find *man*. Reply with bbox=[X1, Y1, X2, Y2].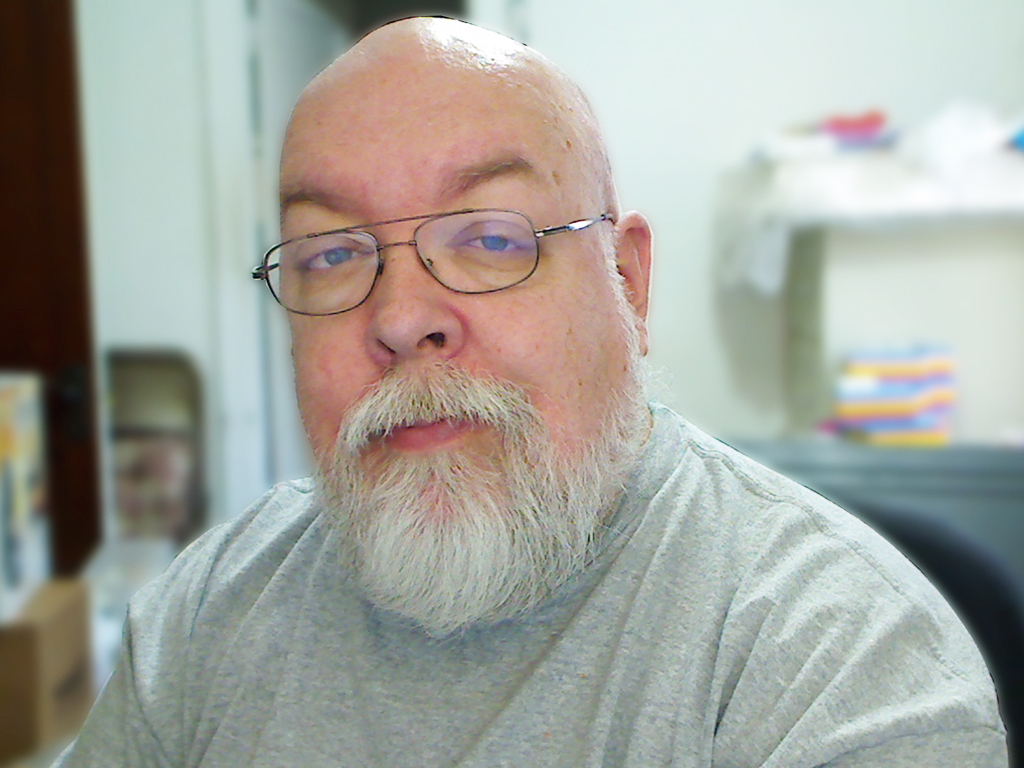
bbox=[33, 12, 1009, 767].
